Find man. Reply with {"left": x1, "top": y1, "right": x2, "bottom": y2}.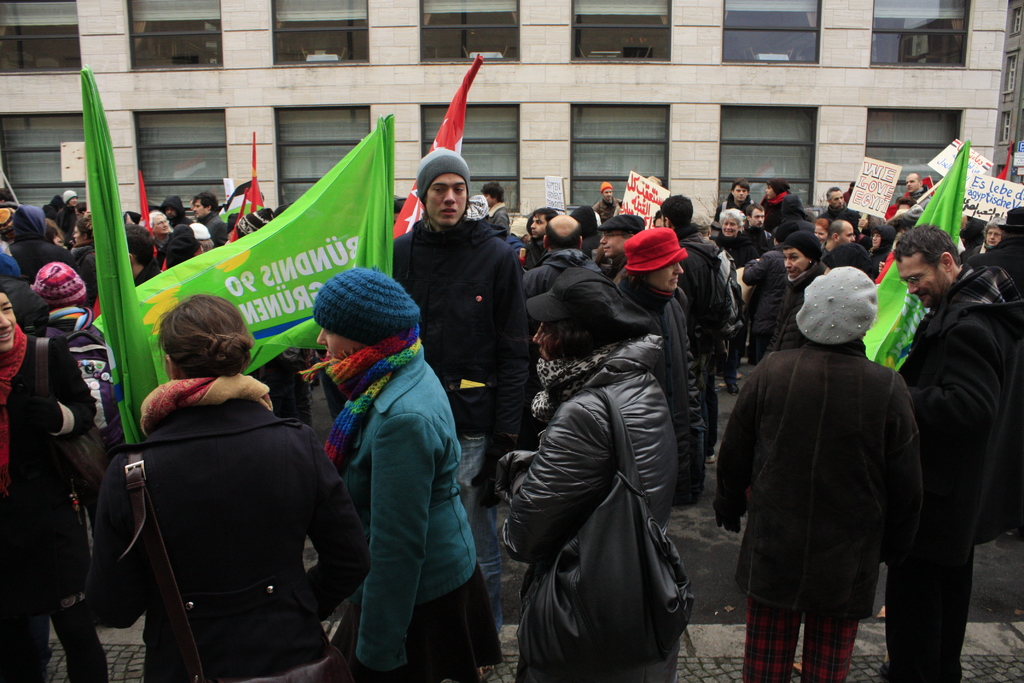
{"left": 874, "top": 226, "right": 1023, "bottom": 682}.
